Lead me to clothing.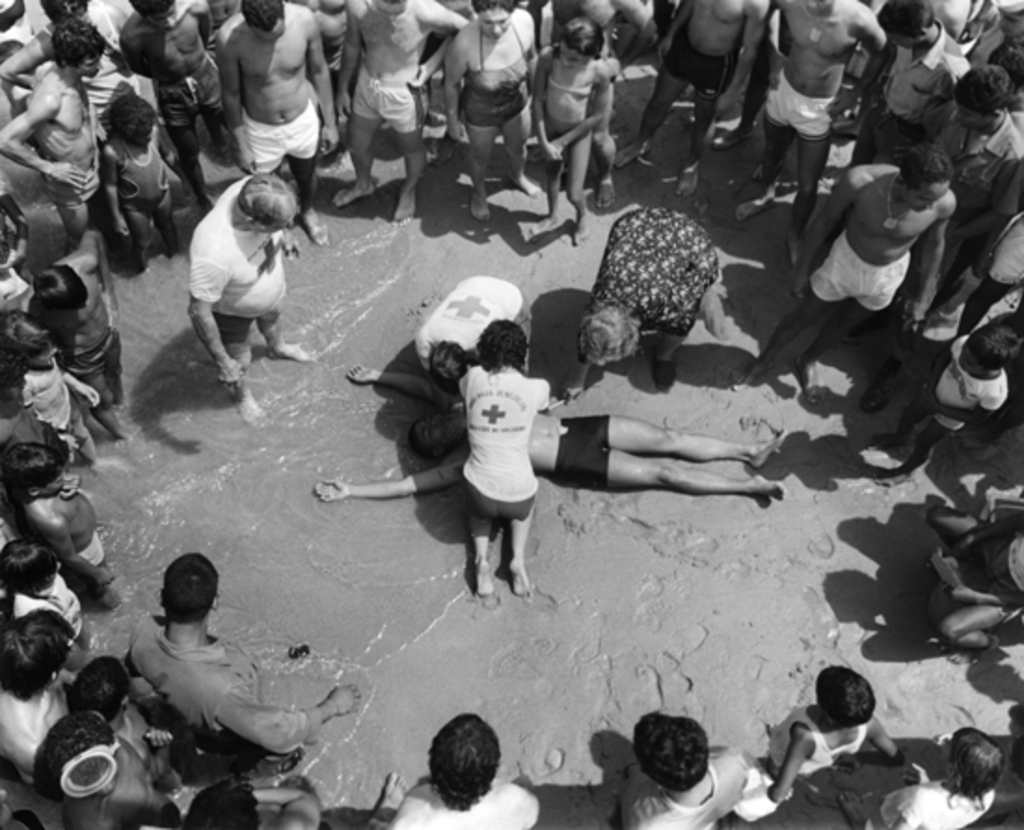
Lead to {"x1": 352, "y1": 82, "x2": 424, "y2": 132}.
